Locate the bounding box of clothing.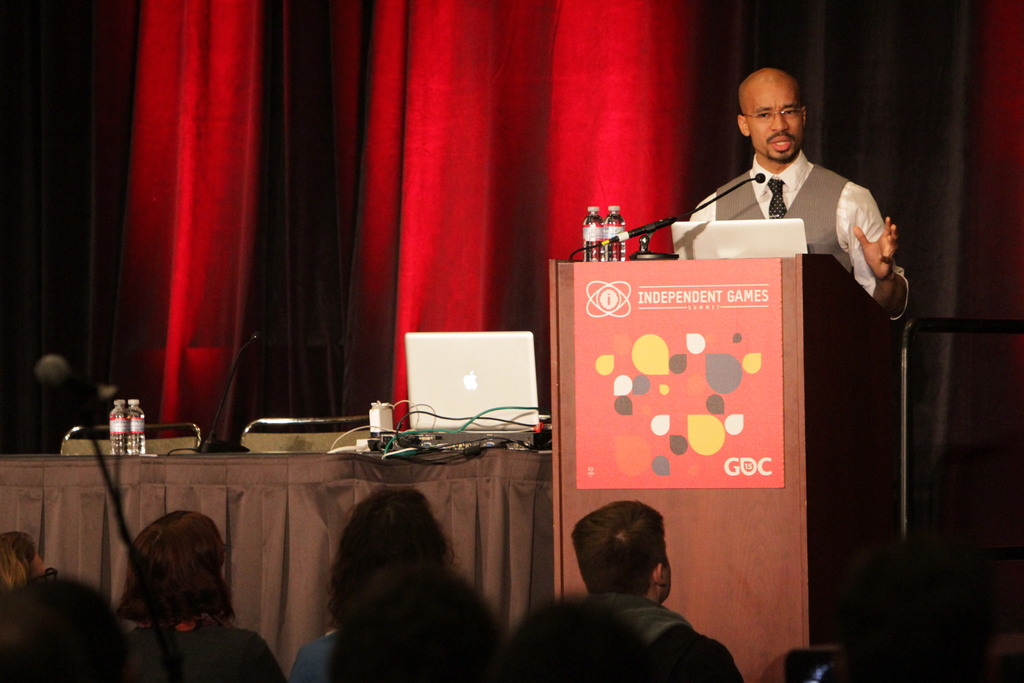
Bounding box: pyautogui.locateOnScreen(578, 572, 757, 677).
